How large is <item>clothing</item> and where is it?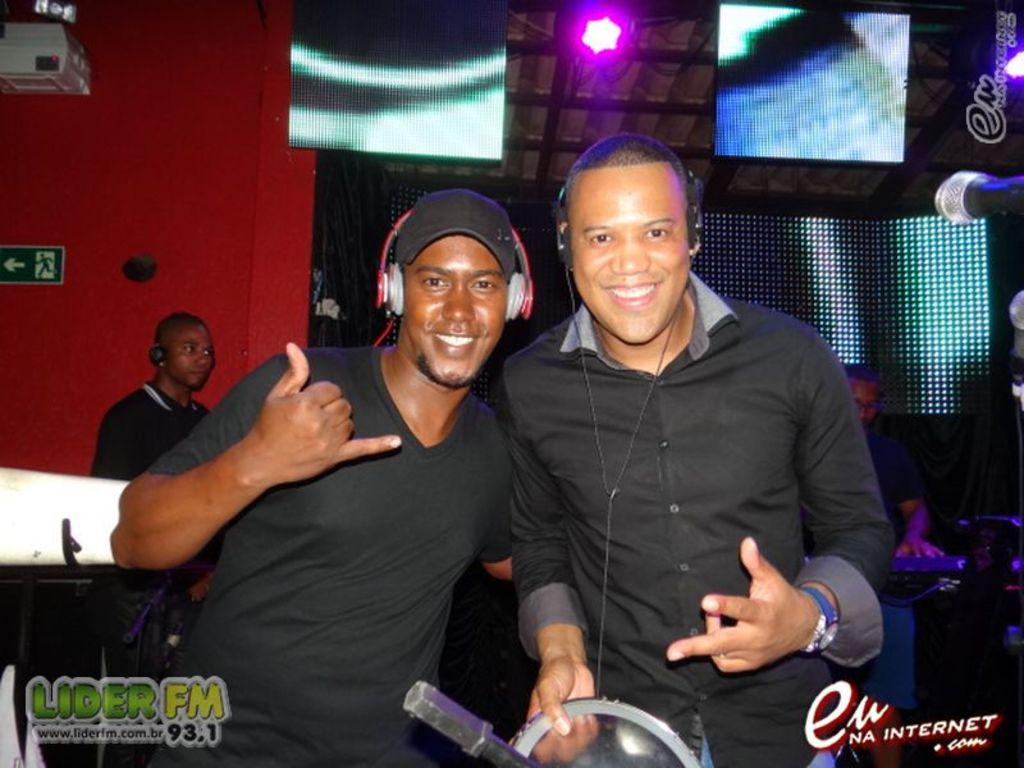
Bounding box: 88/375/212/481.
